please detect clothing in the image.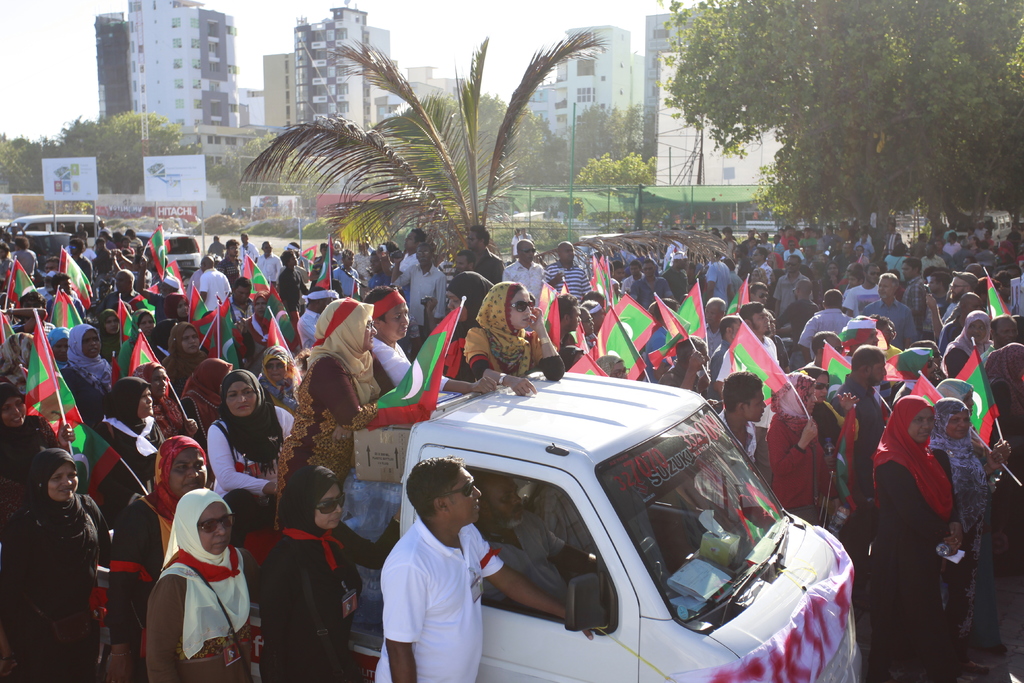
BBox(89, 251, 116, 284).
